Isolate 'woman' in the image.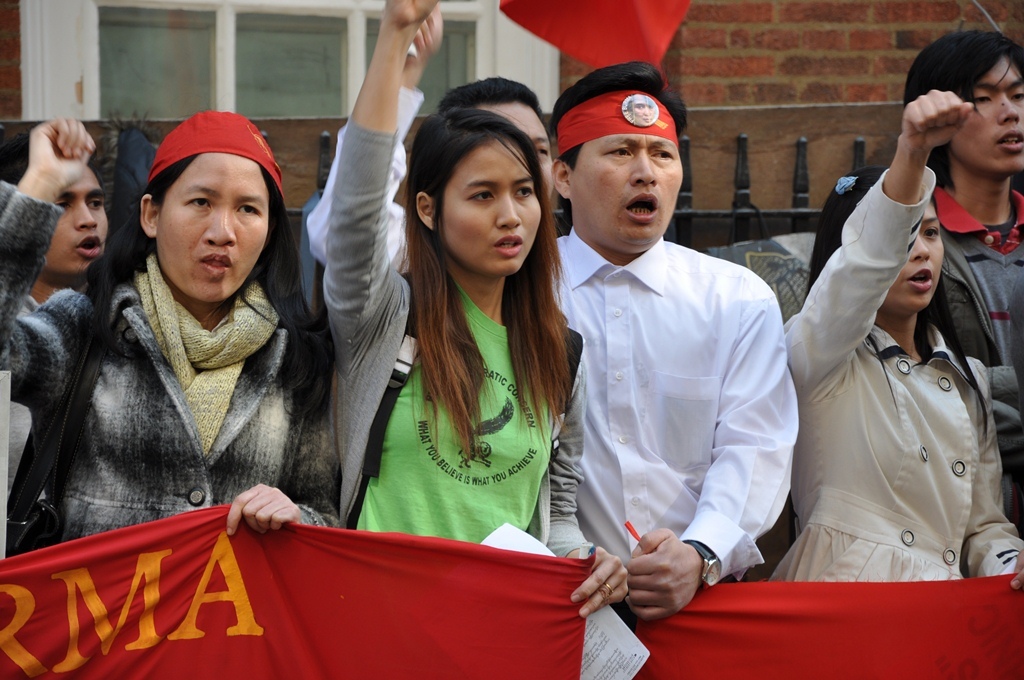
Isolated region: left=775, top=84, right=1008, bottom=604.
